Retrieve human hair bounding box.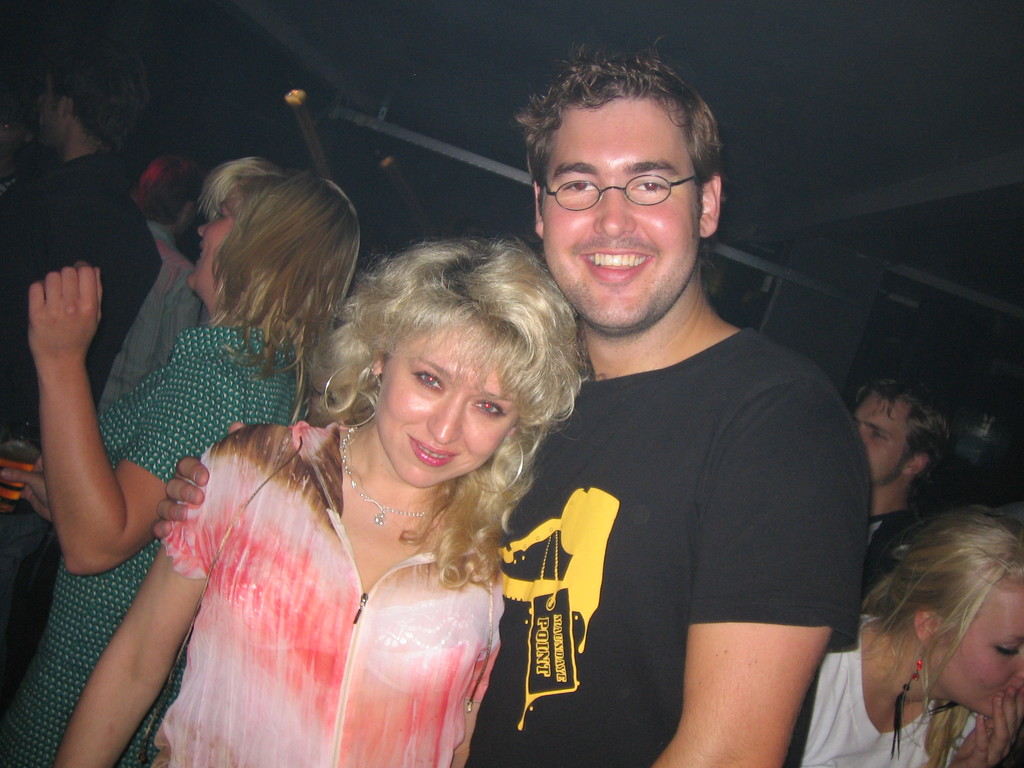
Bounding box: left=313, top=220, right=569, bottom=543.
